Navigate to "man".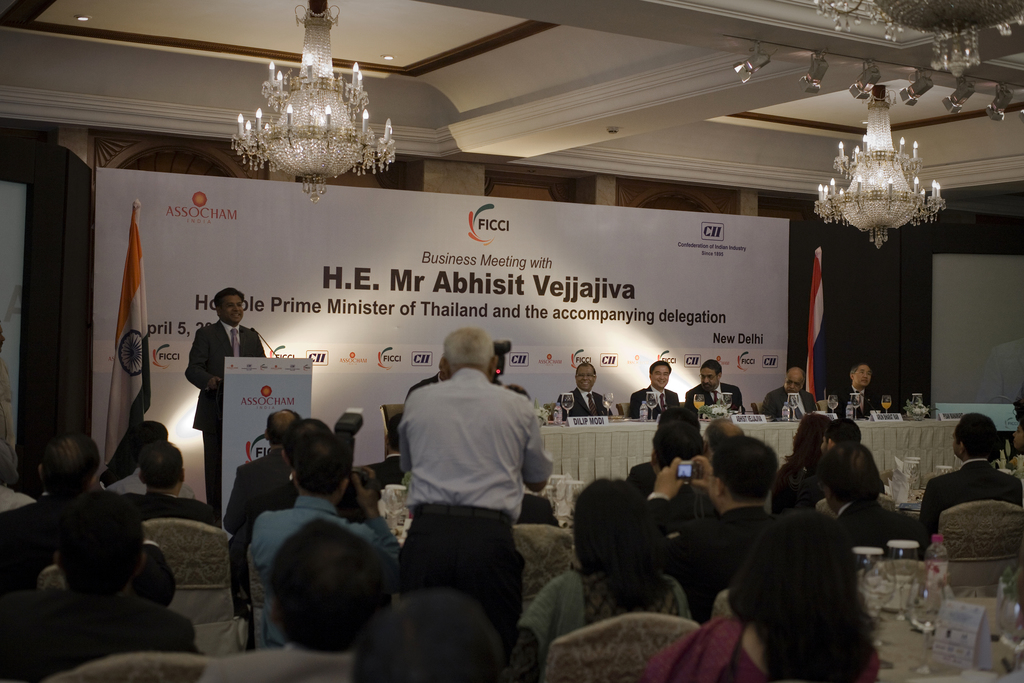
Navigation target: region(355, 314, 552, 646).
